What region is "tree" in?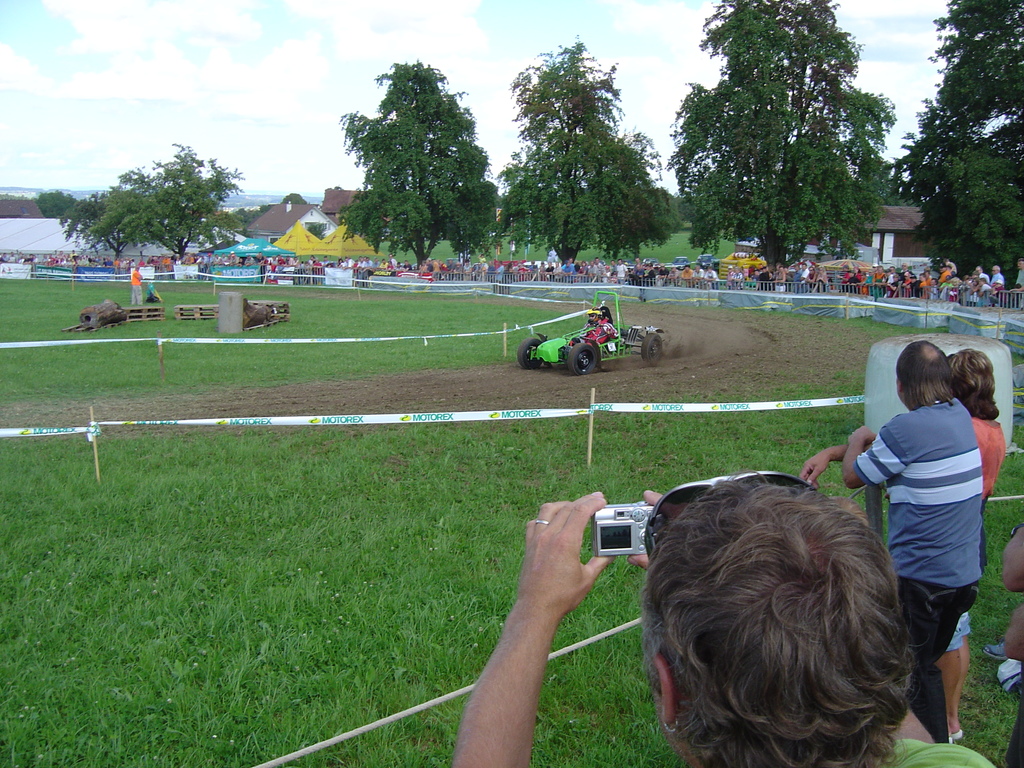
<bbox>369, 60, 501, 268</bbox>.
